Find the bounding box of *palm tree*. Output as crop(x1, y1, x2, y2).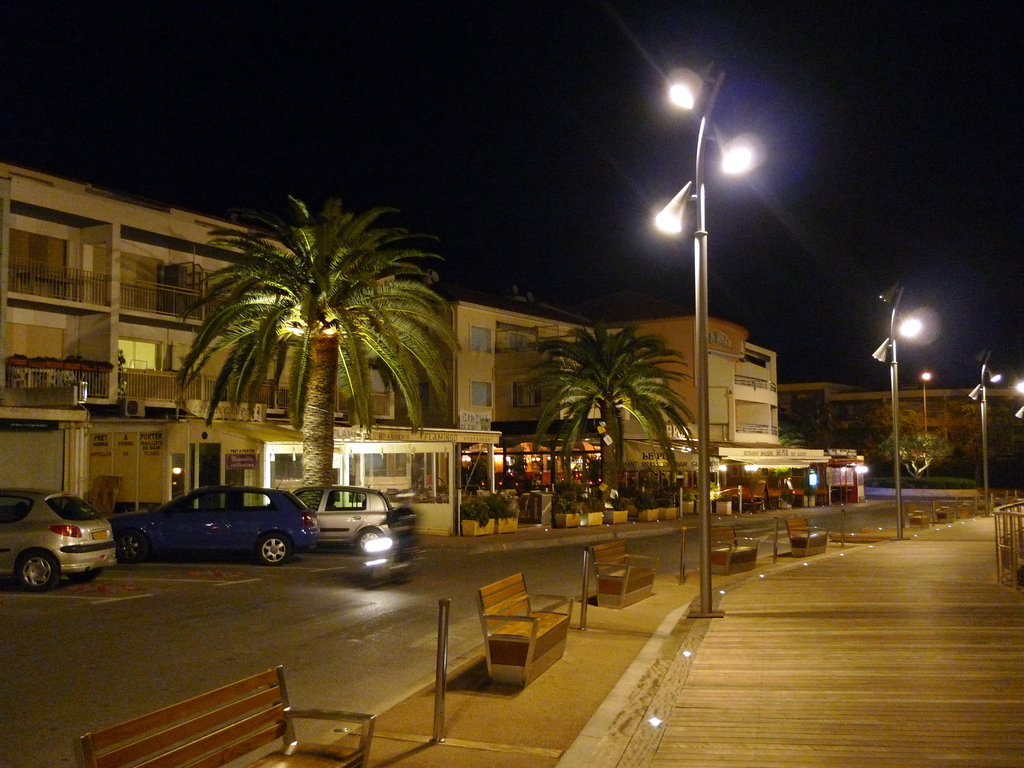
crop(180, 196, 421, 509).
